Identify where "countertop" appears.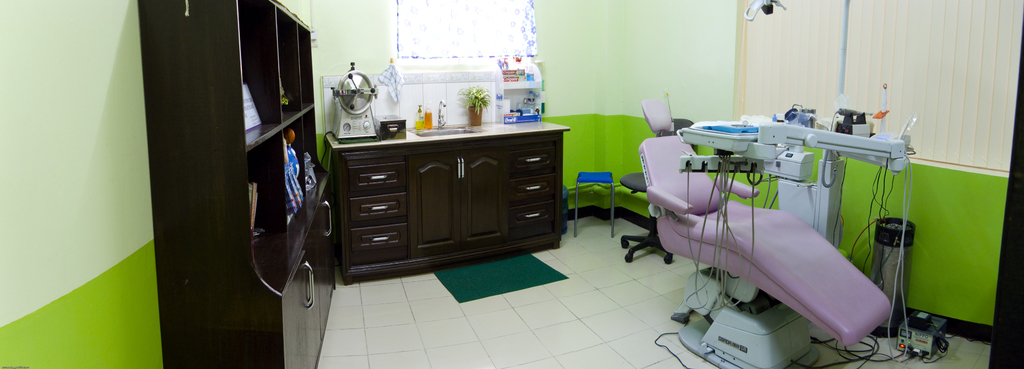
Appears at bbox(324, 115, 569, 151).
